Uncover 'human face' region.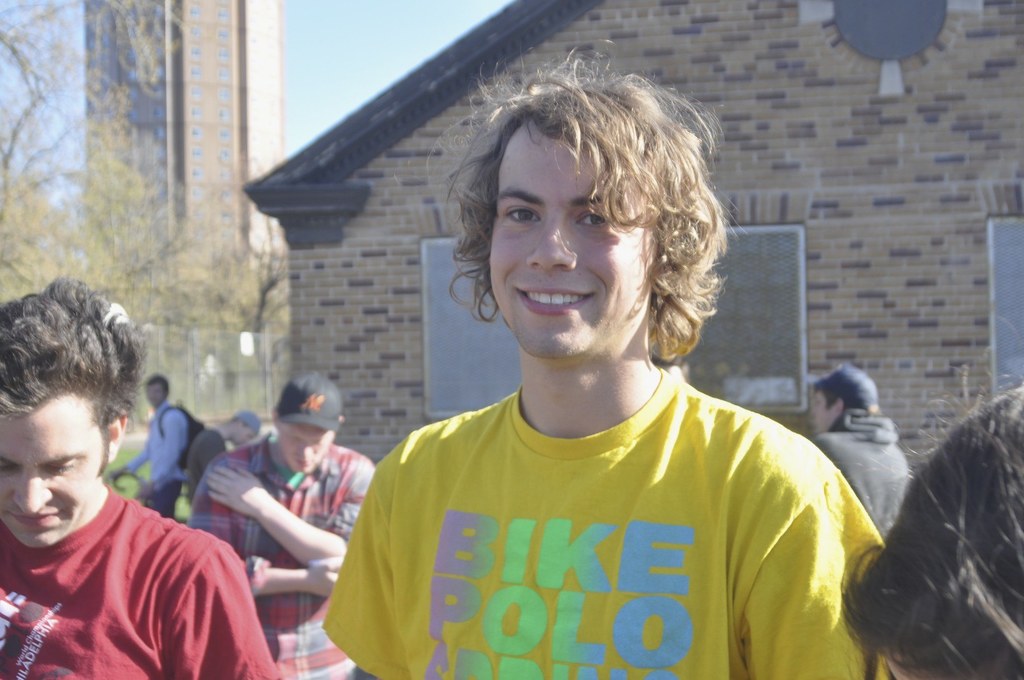
Uncovered: select_region(486, 122, 660, 364).
